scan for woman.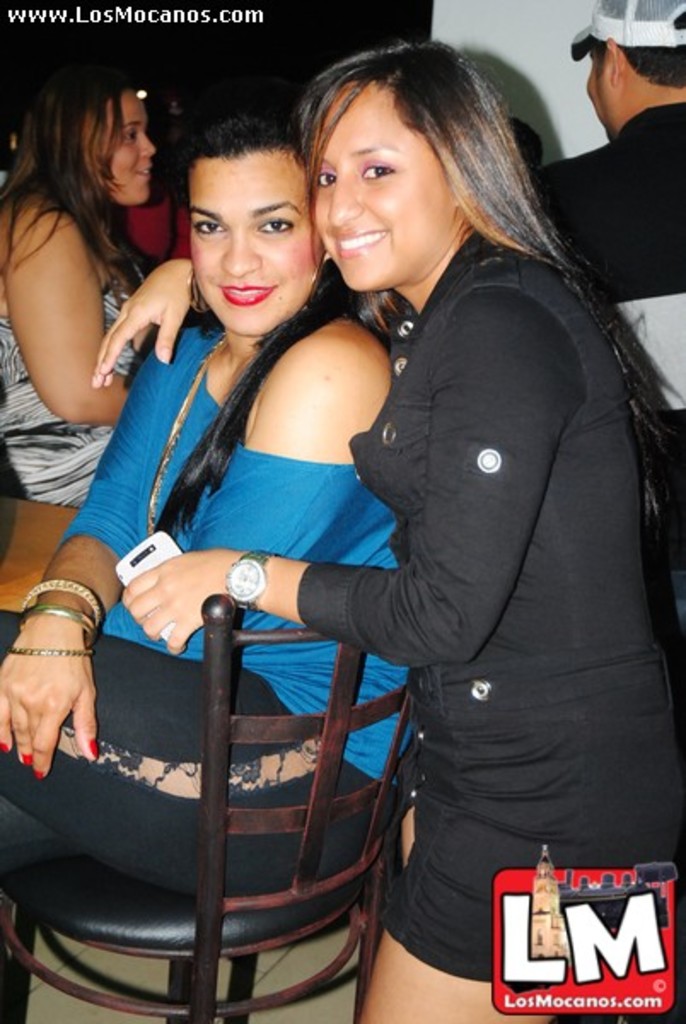
Scan result: 0 46 164 505.
